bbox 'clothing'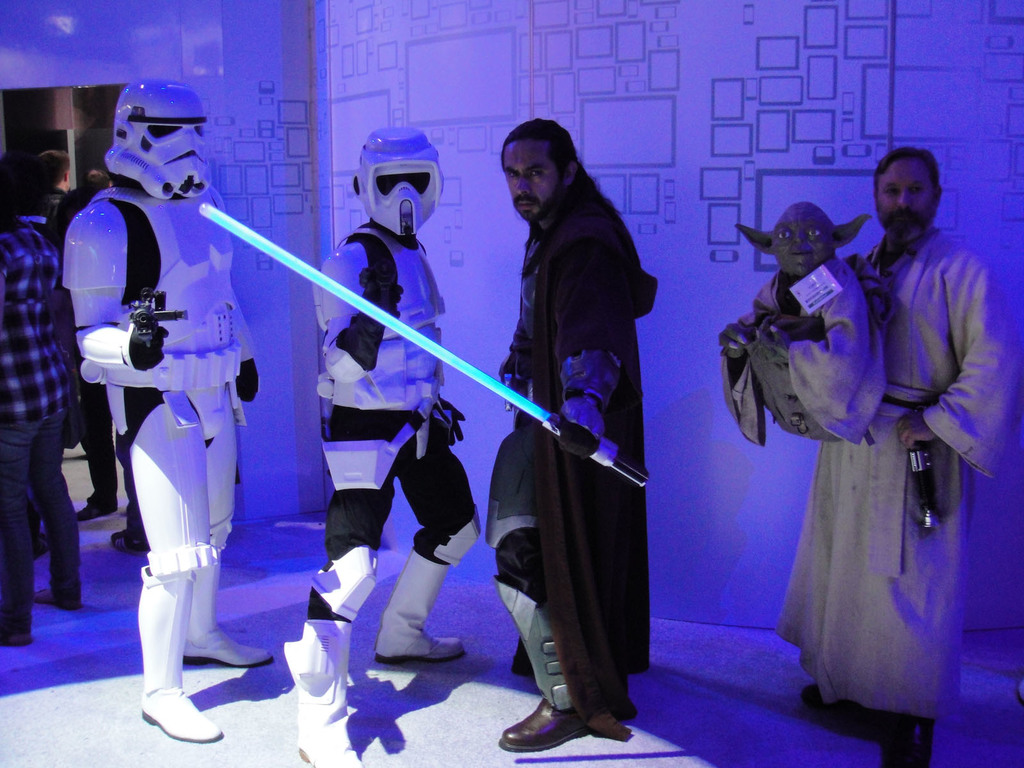
box(39, 182, 84, 252)
